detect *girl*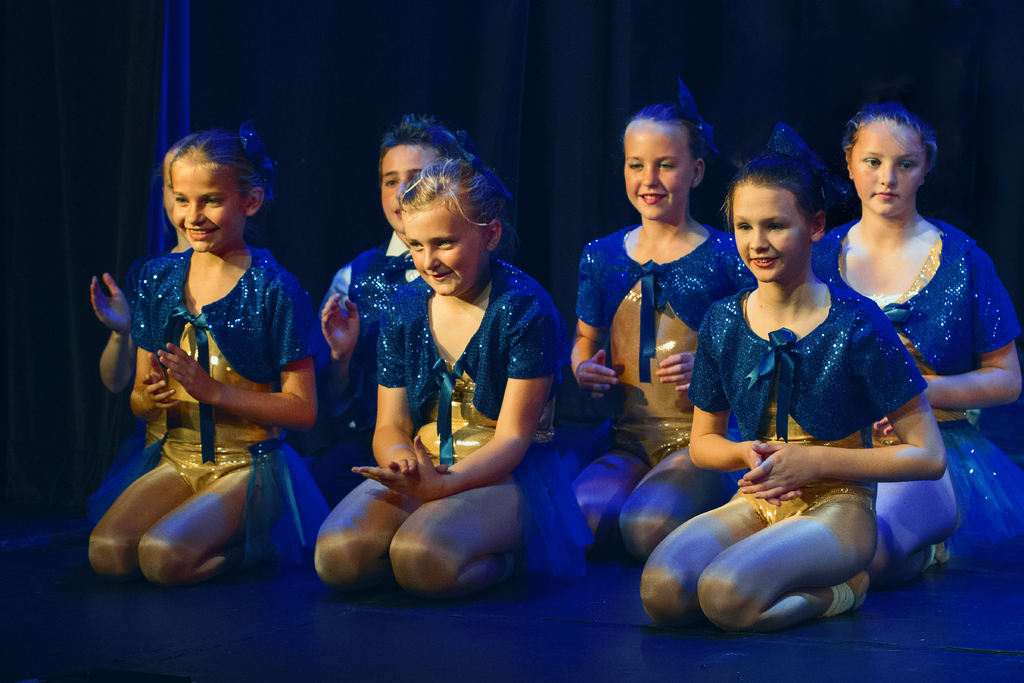
BBox(312, 152, 601, 601)
